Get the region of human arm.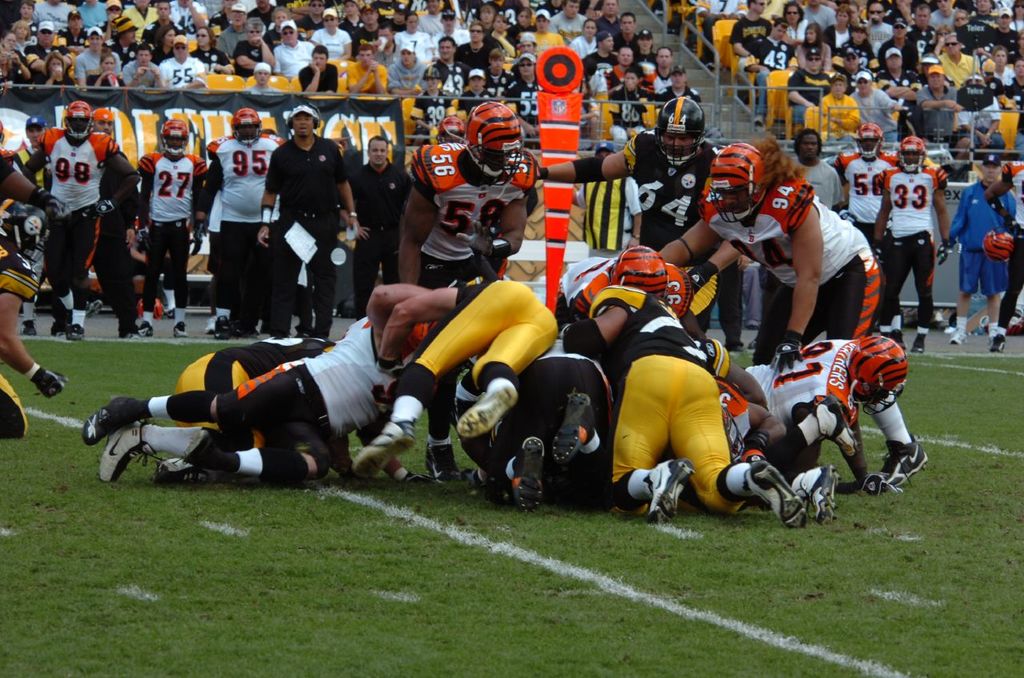
BBox(399, 179, 436, 290).
